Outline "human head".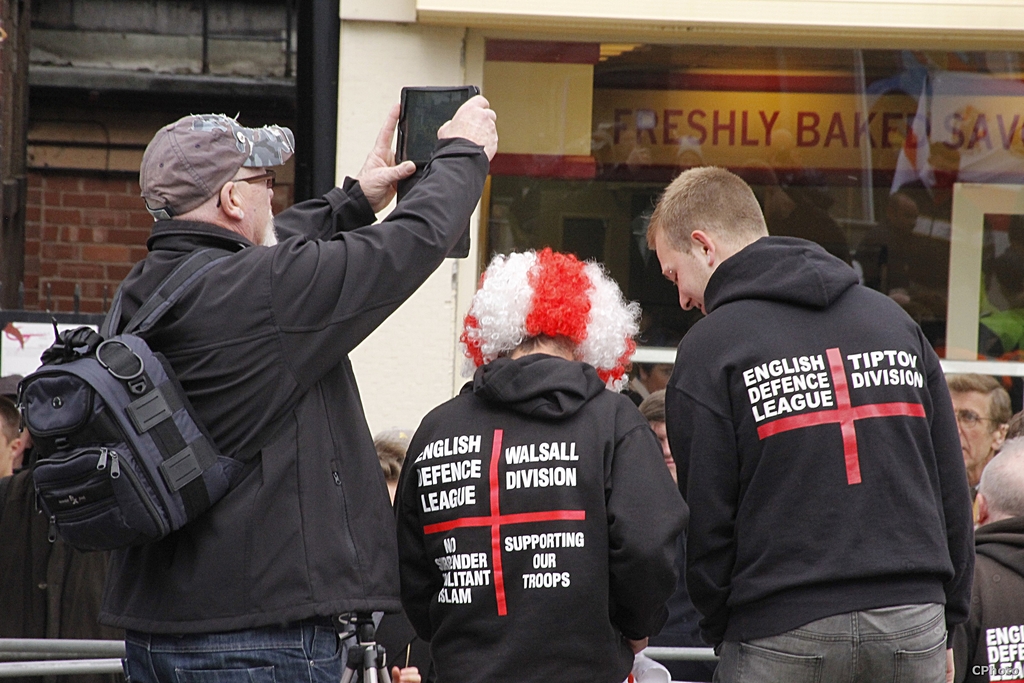
Outline: [left=455, top=247, right=643, bottom=395].
